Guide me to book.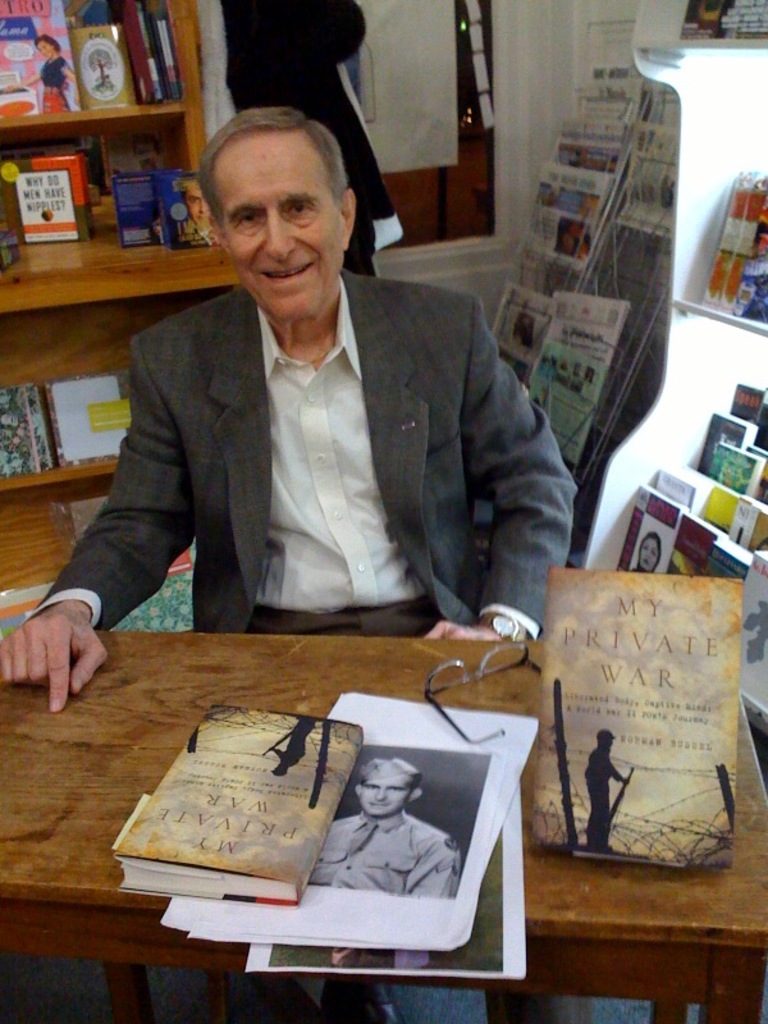
Guidance: <region>678, 0, 767, 36</region>.
